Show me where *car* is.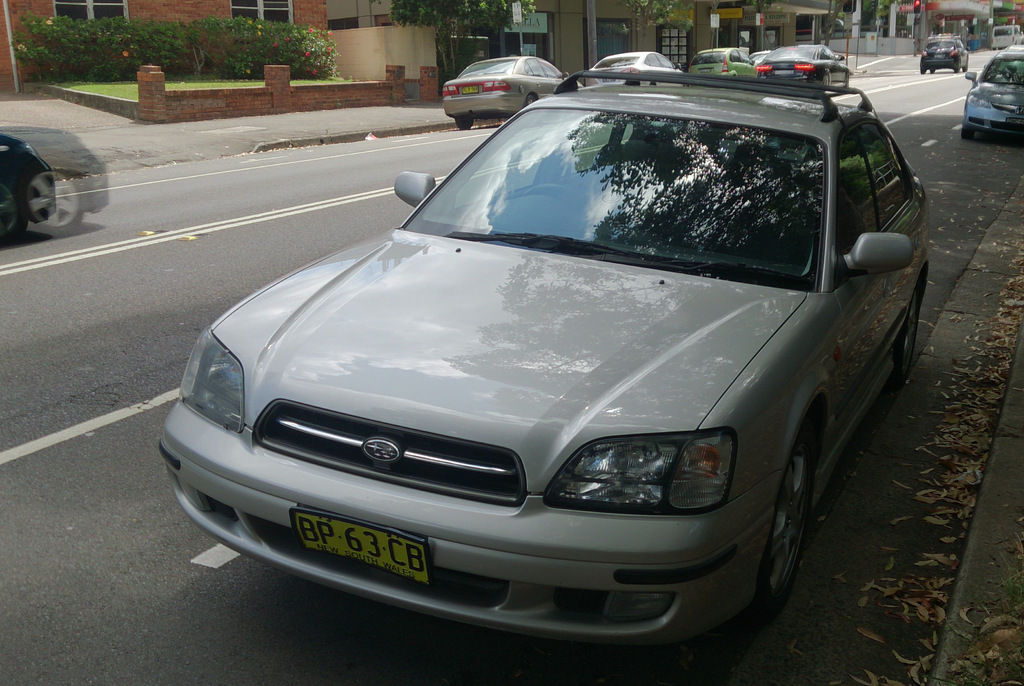
*car* is at detection(0, 131, 63, 238).
